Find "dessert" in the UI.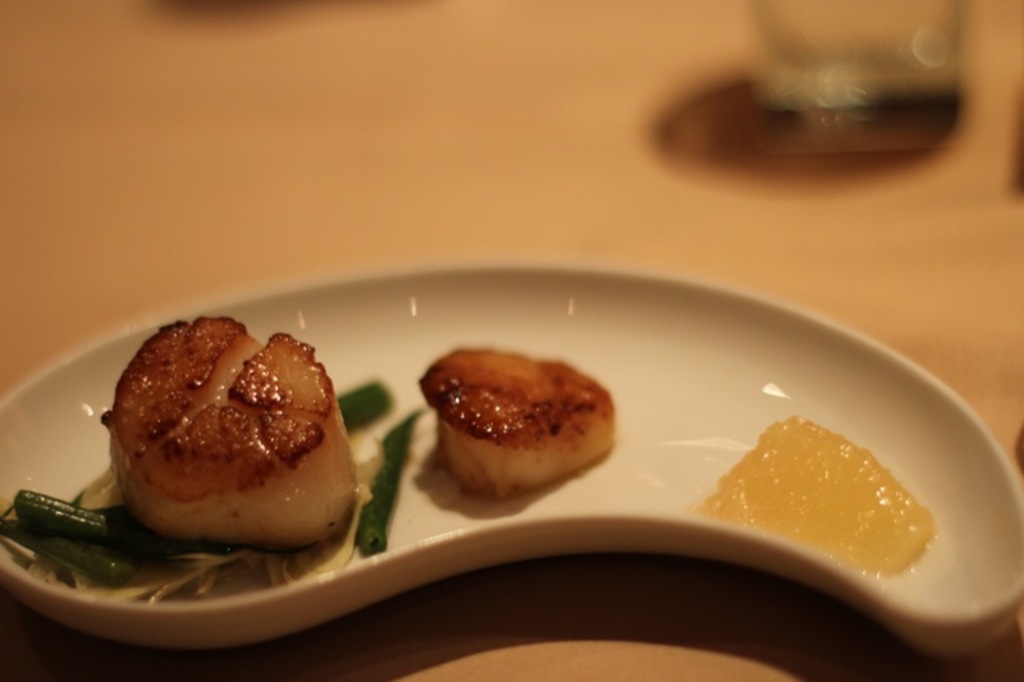
UI element at {"left": 93, "top": 338, "right": 360, "bottom": 568}.
